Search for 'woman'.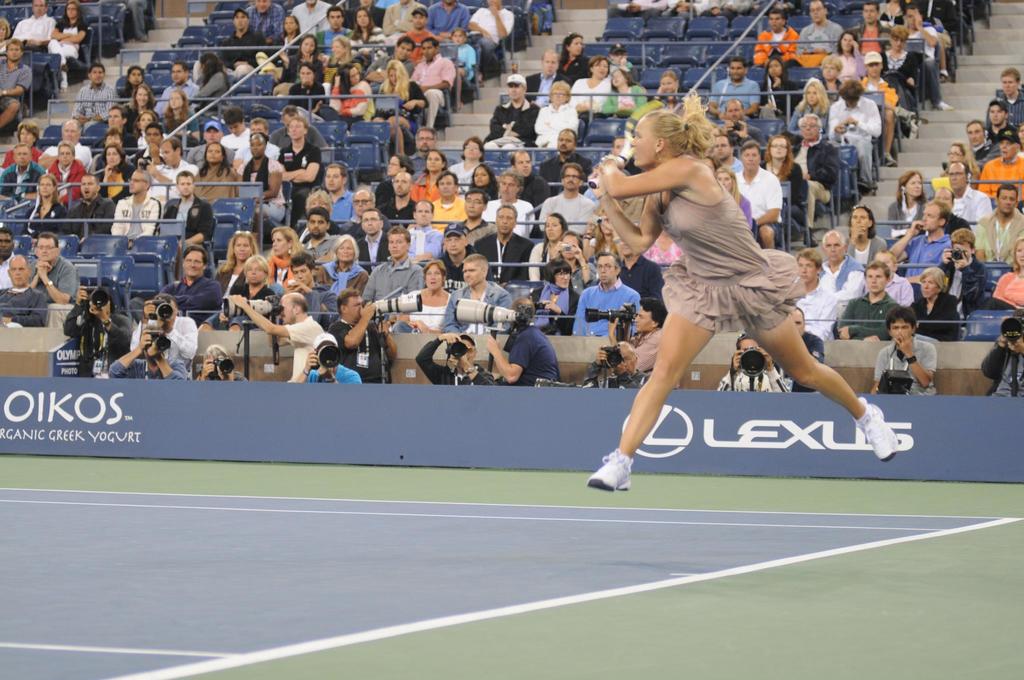
Found at {"x1": 993, "y1": 235, "x2": 1023, "y2": 309}.
